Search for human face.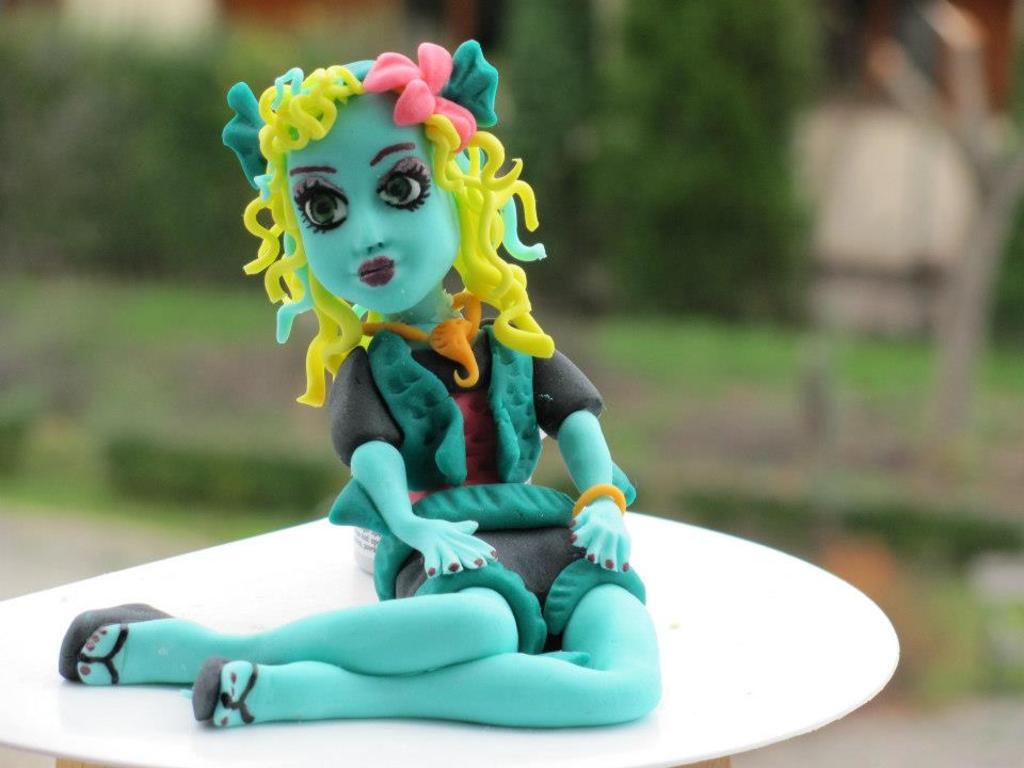
Found at <region>285, 96, 463, 311</region>.
